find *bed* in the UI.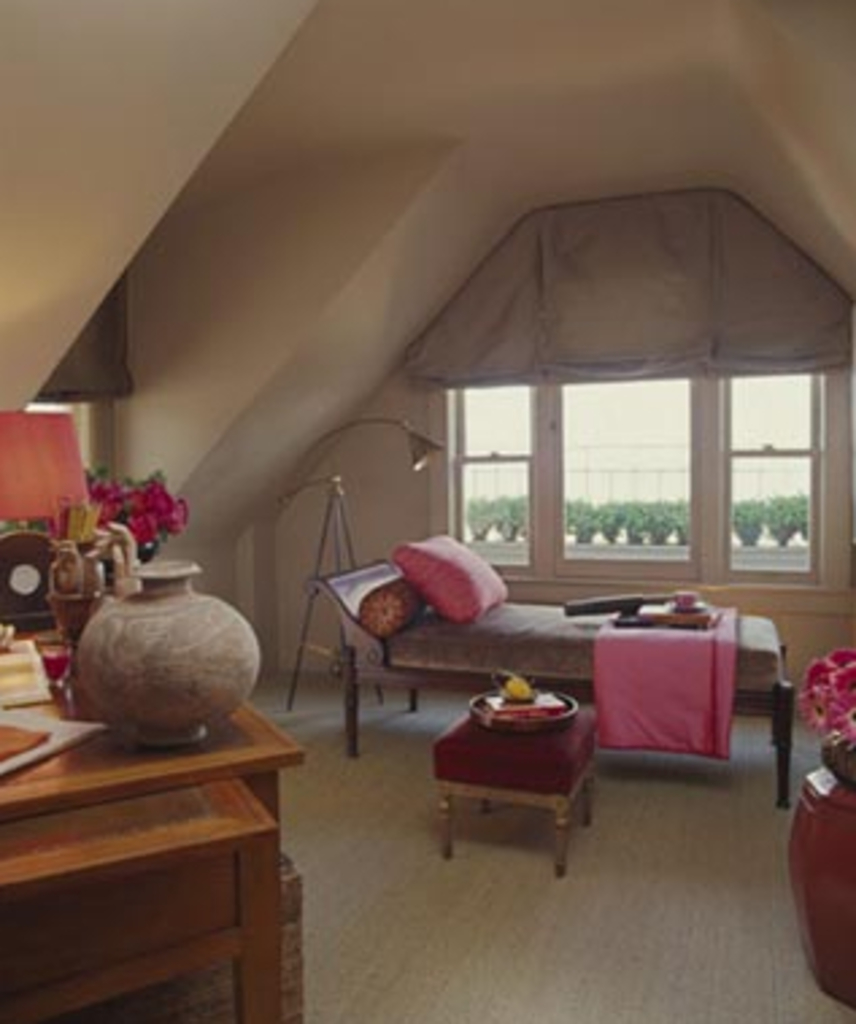
UI element at l=305, t=527, r=799, b=813.
